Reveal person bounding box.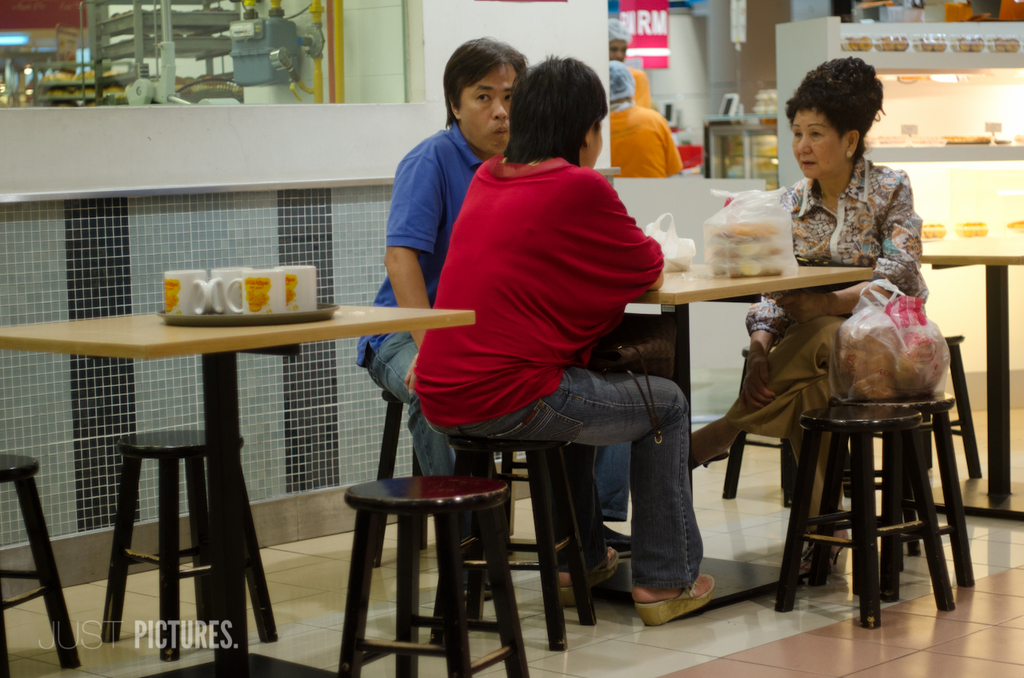
Revealed: bbox(687, 49, 954, 583).
